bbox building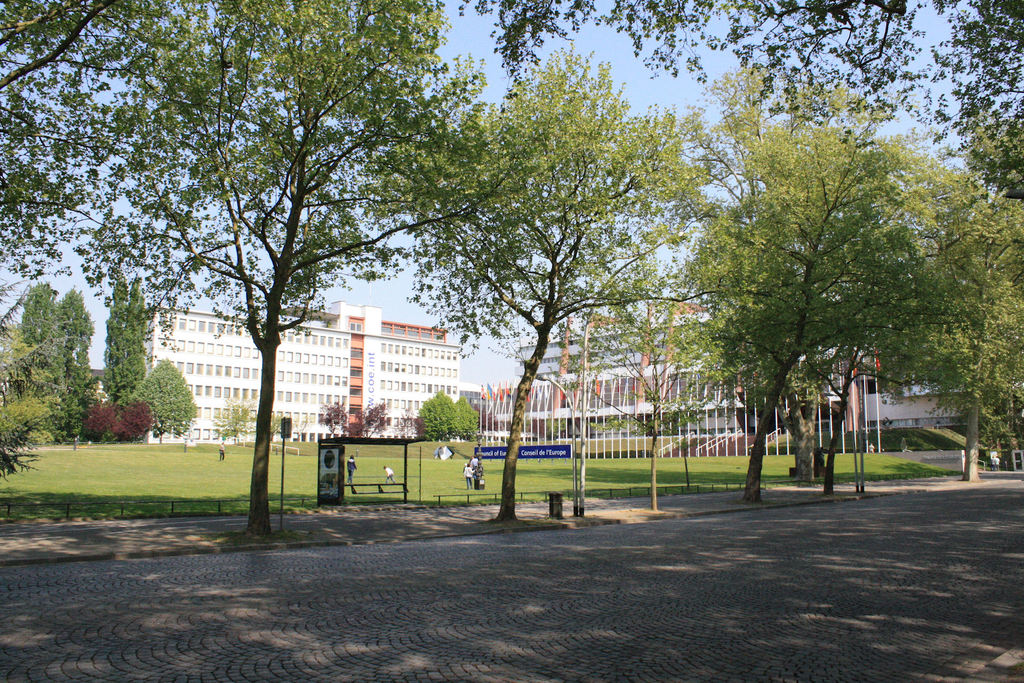
bbox=(861, 341, 1013, 429)
